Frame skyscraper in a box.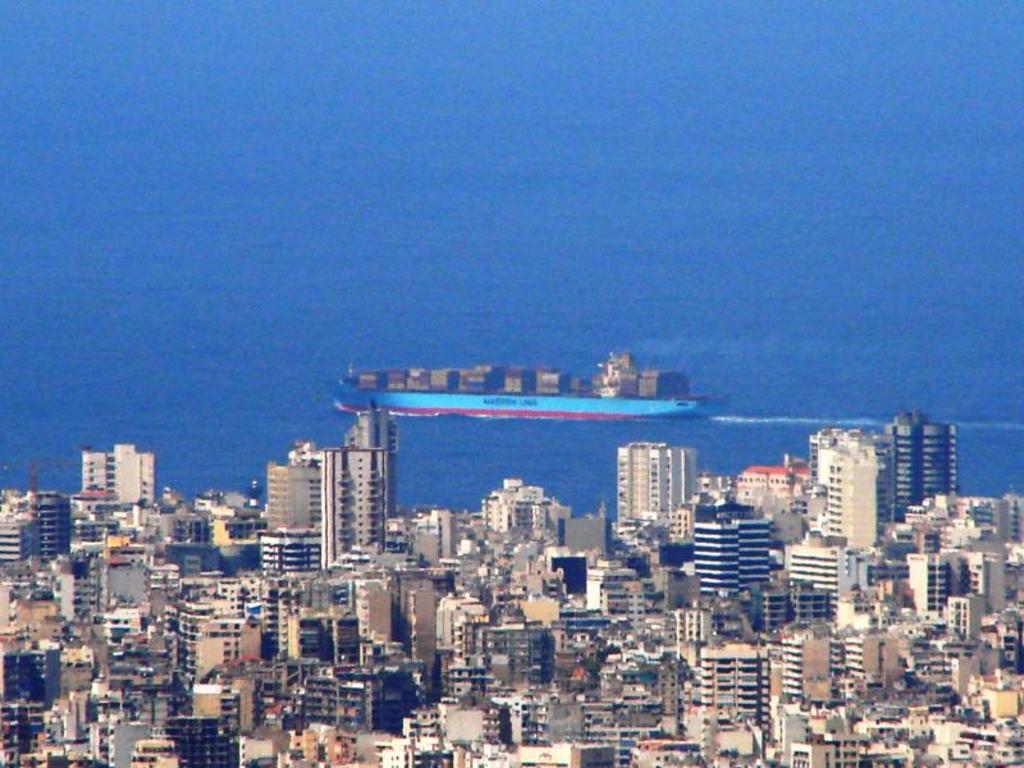
x1=820, y1=453, x2=891, y2=549.
